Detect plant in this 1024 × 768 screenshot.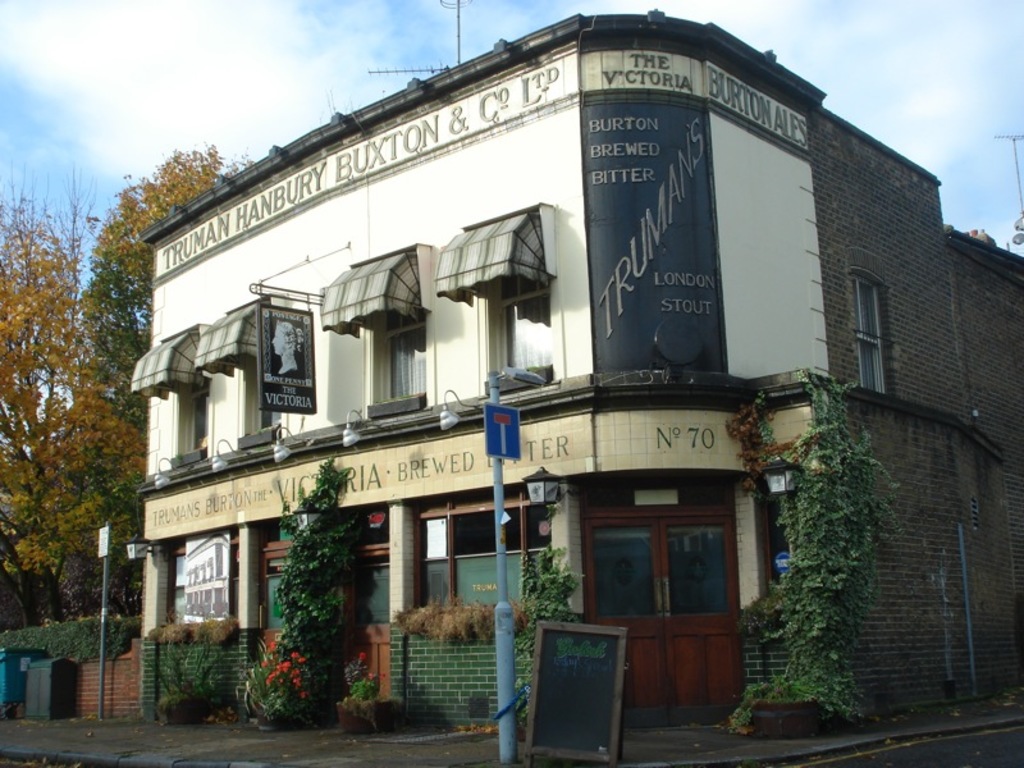
Detection: [x1=513, y1=544, x2=582, y2=728].
